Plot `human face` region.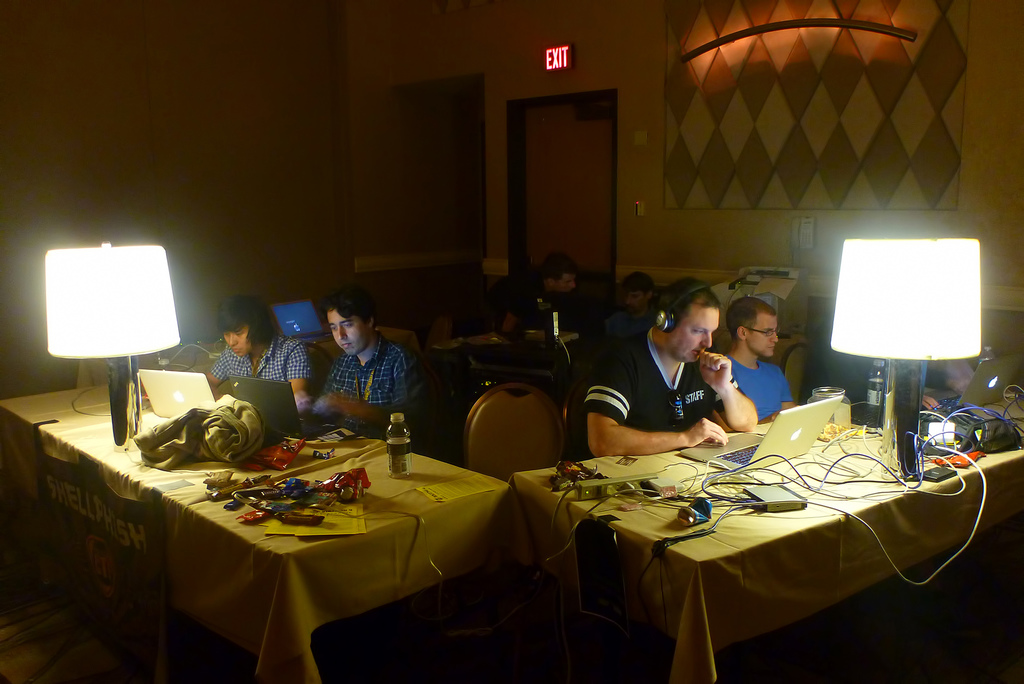
Plotted at <bbox>626, 290, 640, 306</bbox>.
